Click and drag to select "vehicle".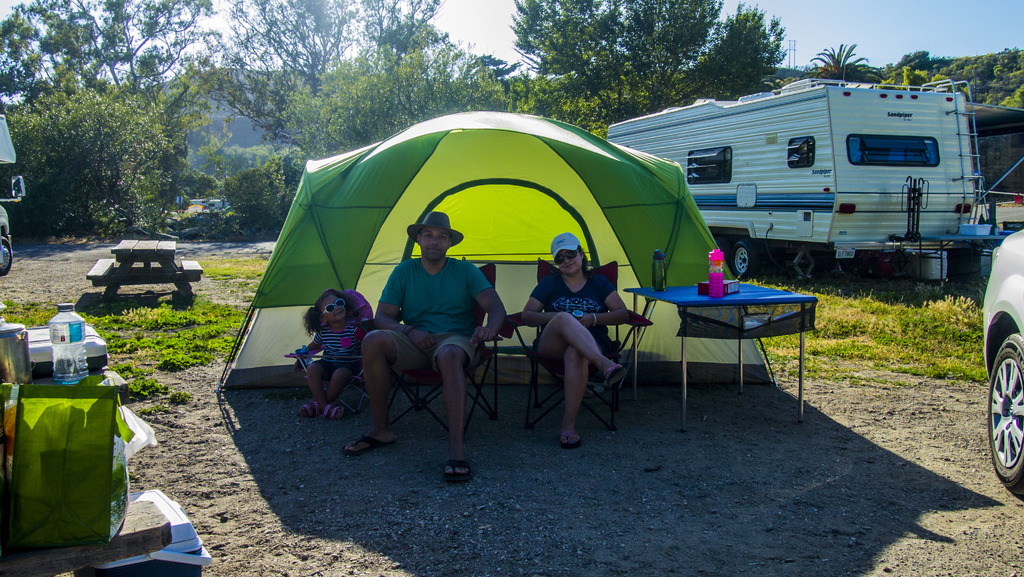
Selection: <region>972, 224, 1023, 491</region>.
